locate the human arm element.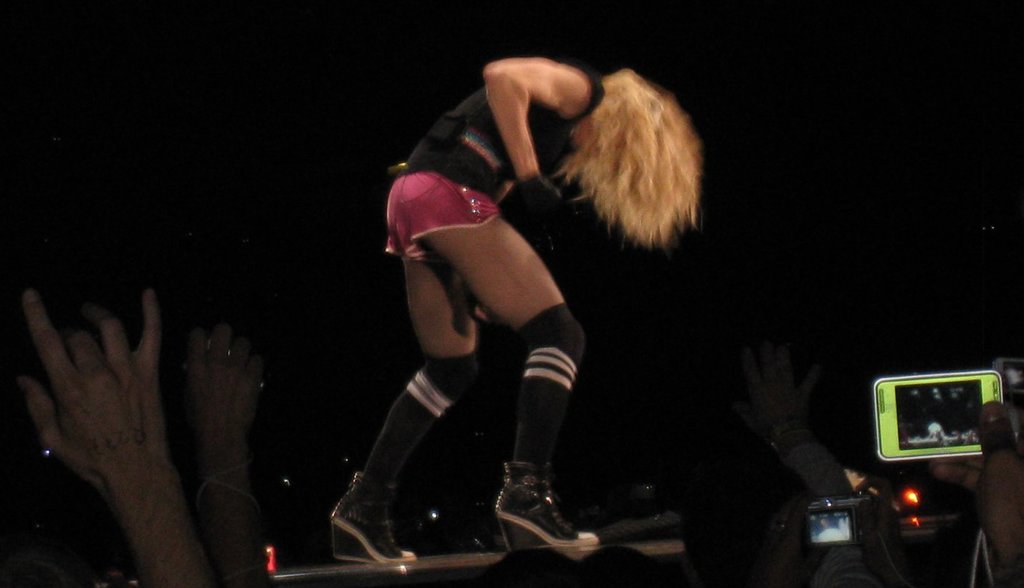
Element bbox: (left=918, top=392, right=1023, bottom=587).
